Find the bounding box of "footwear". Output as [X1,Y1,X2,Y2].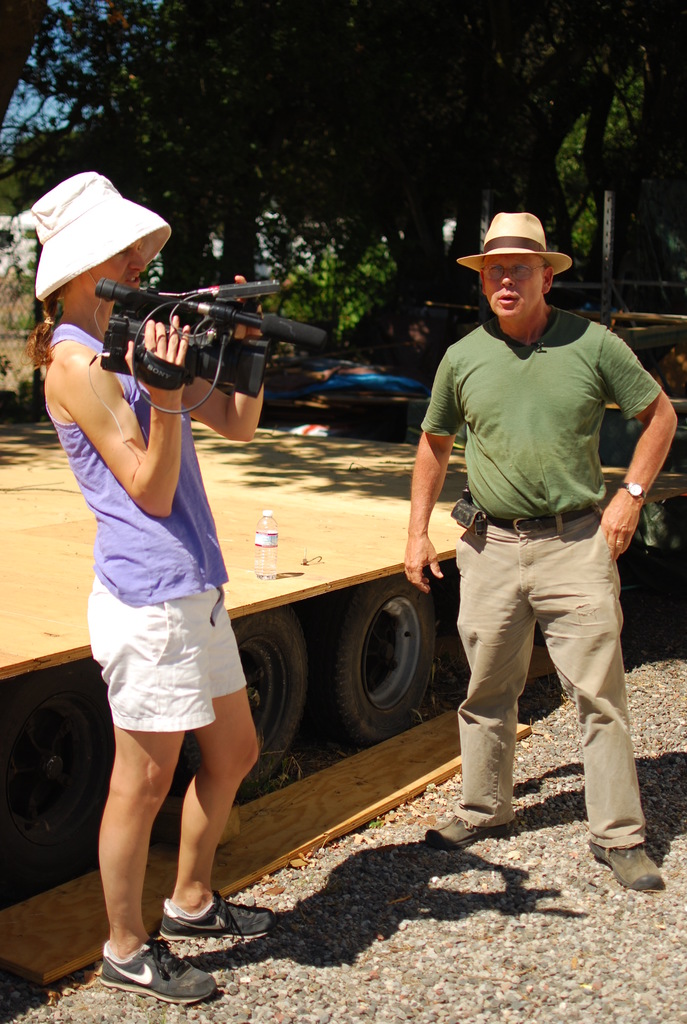
[161,887,280,945].
